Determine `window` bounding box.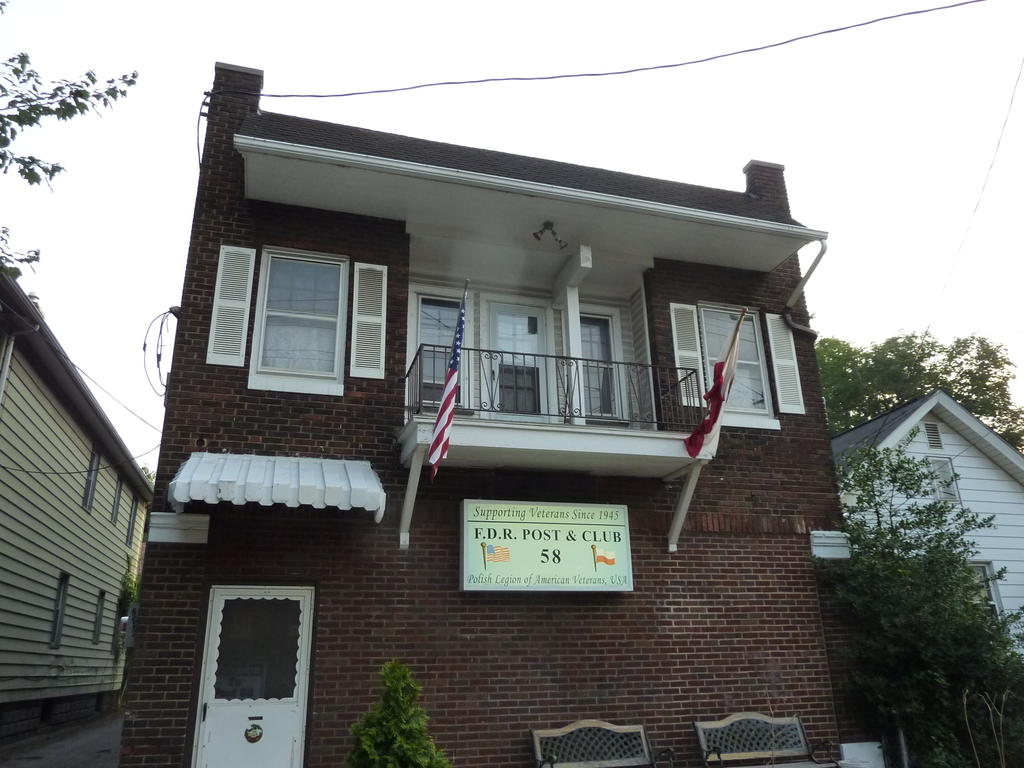
Determined: [left=668, top=299, right=804, bottom=426].
